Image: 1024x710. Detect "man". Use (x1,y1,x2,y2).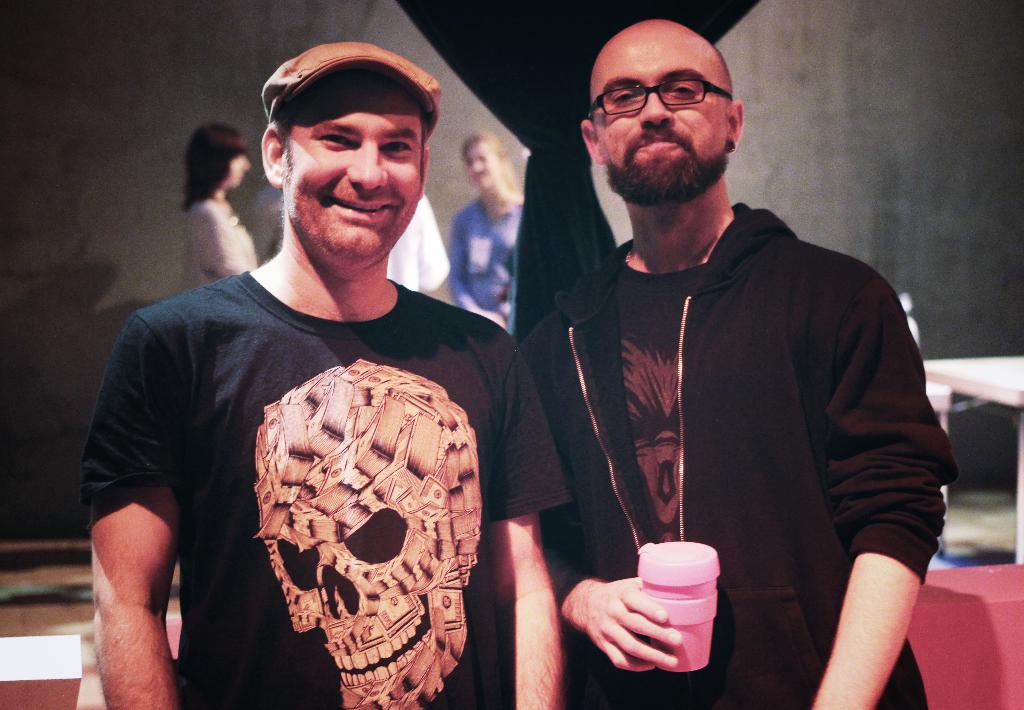
(387,190,451,302).
